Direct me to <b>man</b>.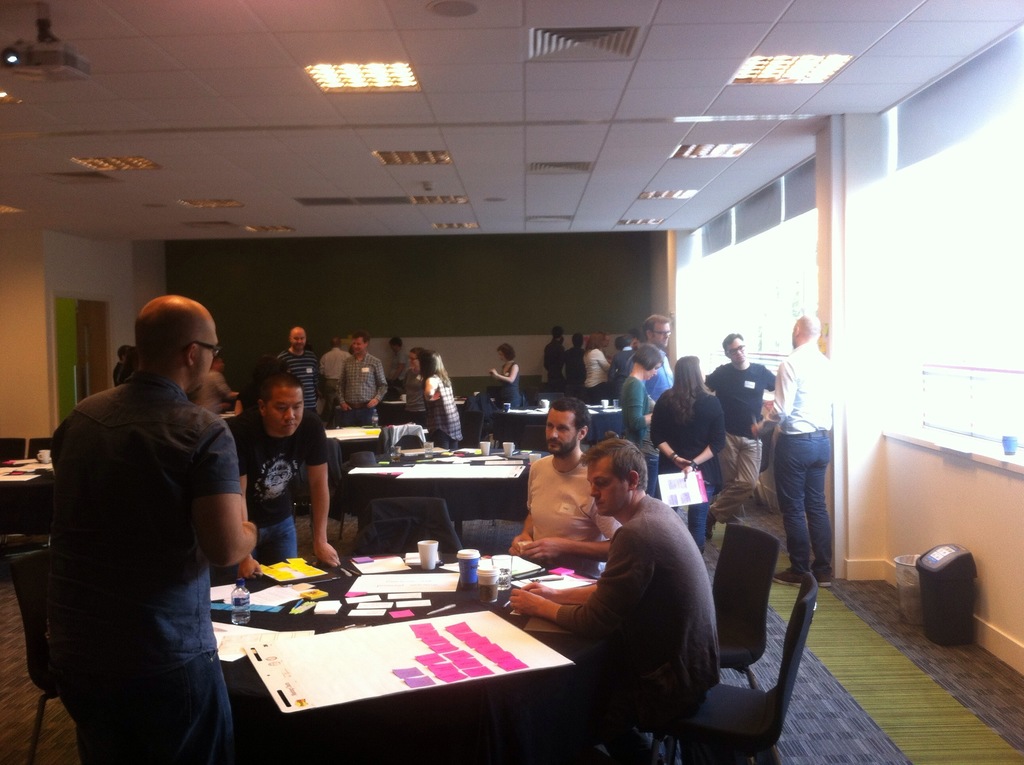
Direction: box=[321, 335, 359, 419].
